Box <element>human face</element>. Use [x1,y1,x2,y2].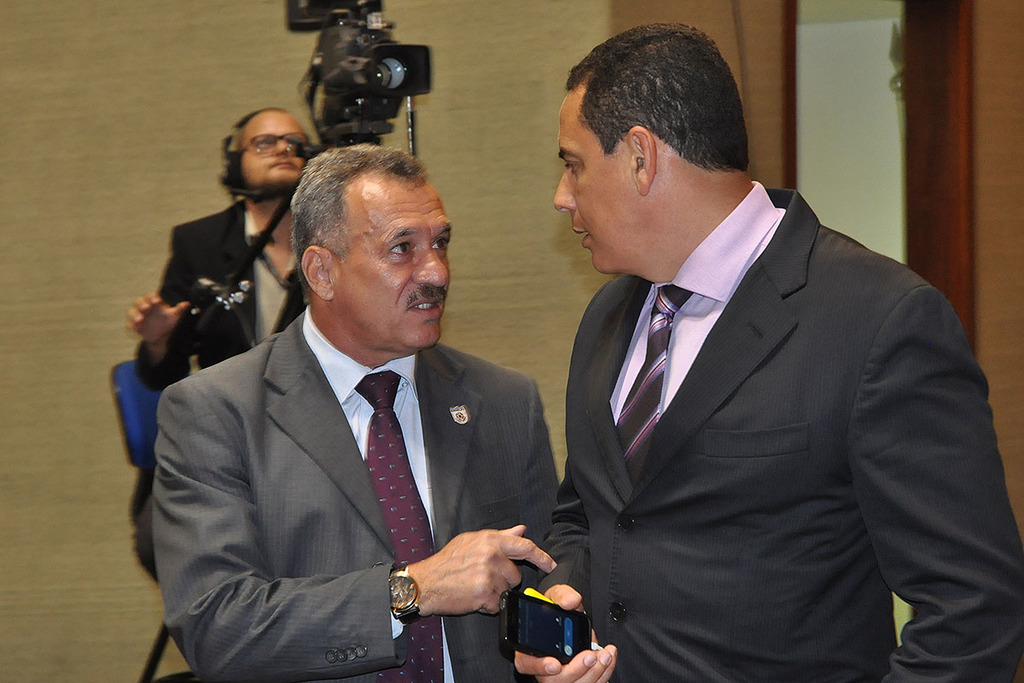
[323,174,456,355].
